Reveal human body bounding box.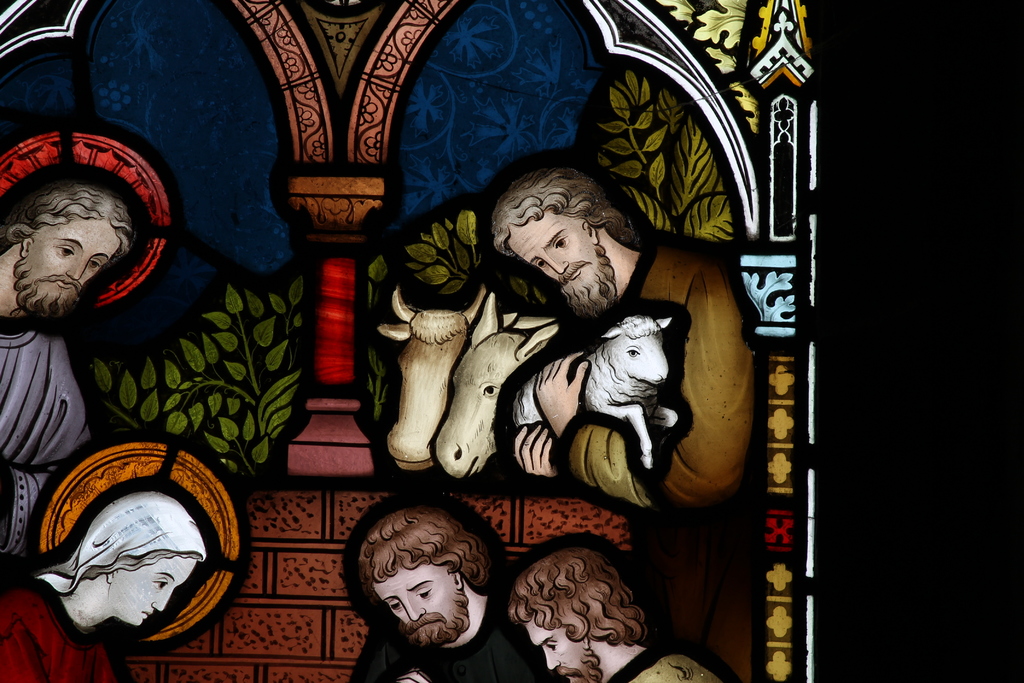
Revealed: 345/494/560/682.
